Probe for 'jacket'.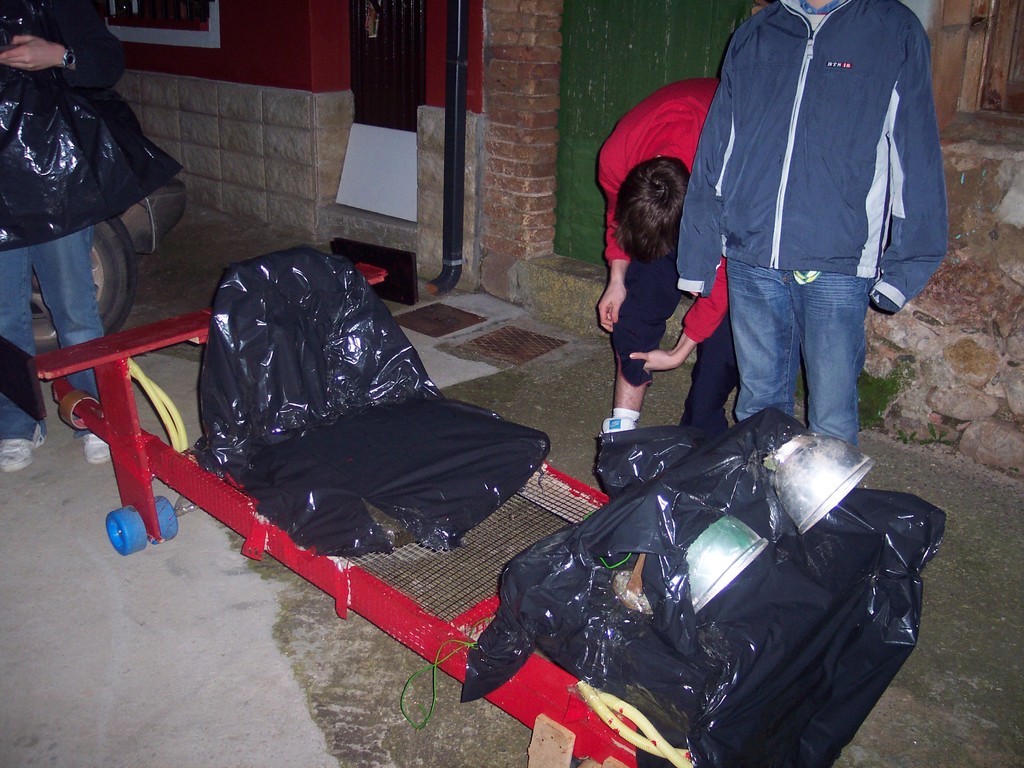
Probe result: region(596, 79, 729, 342).
